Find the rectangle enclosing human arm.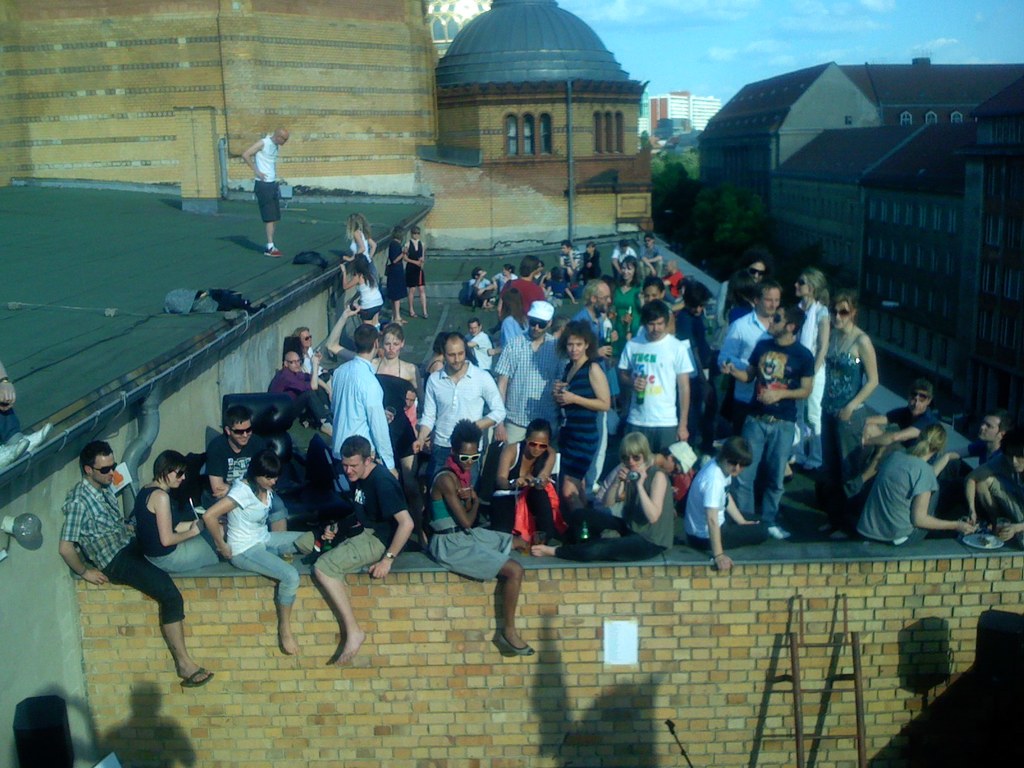
[x1=54, y1=506, x2=113, y2=585].
